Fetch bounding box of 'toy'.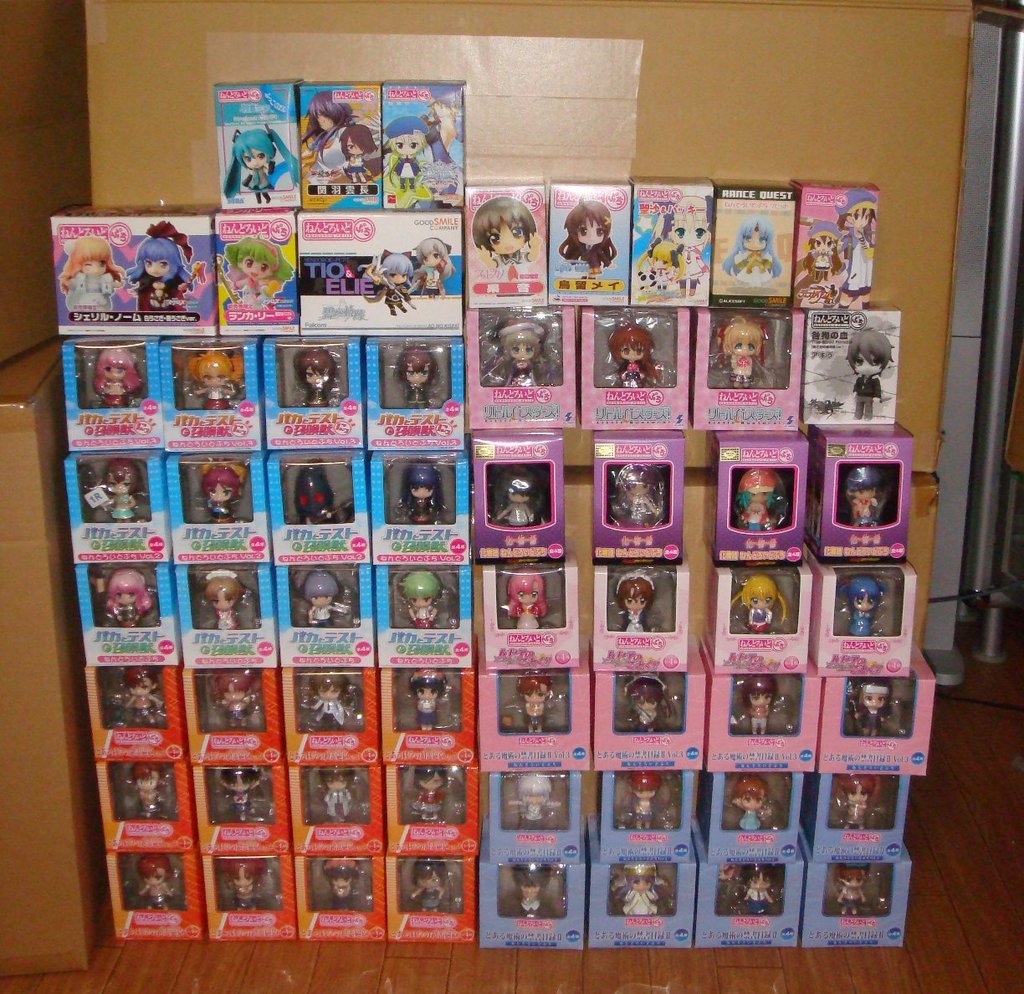
Bbox: <box>740,855,776,913</box>.
